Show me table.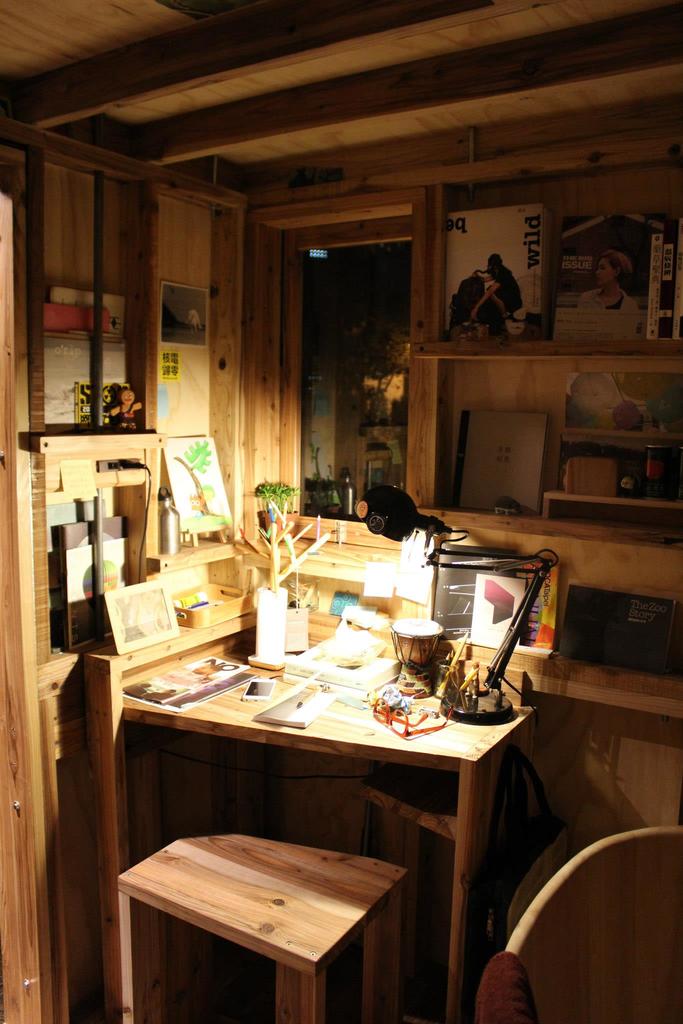
table is here: pyautogui.locateOnScreen(100, 636, 543, 1020).
